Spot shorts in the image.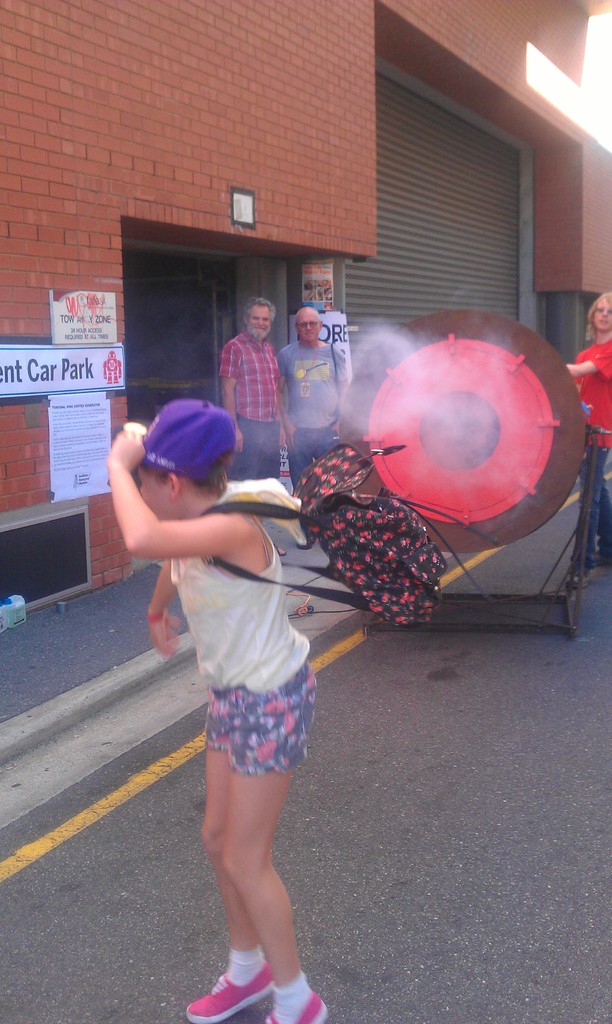
shorts found at [x1=202, y1=659, x2=318, y2=777].
